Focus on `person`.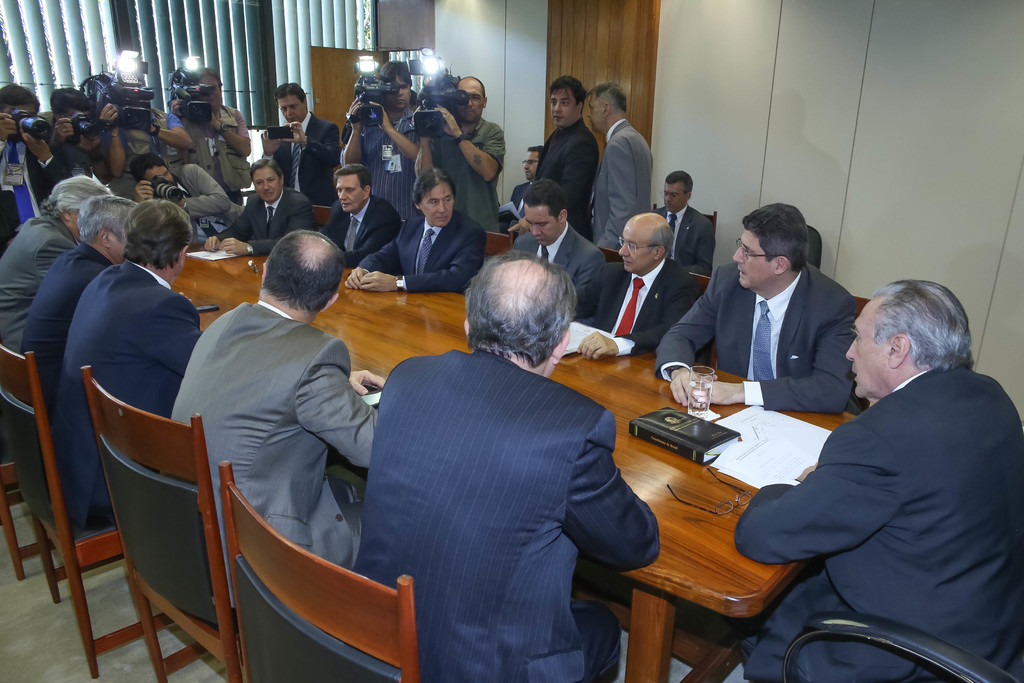
Focused at select_region(0, 175, 106, 353).
